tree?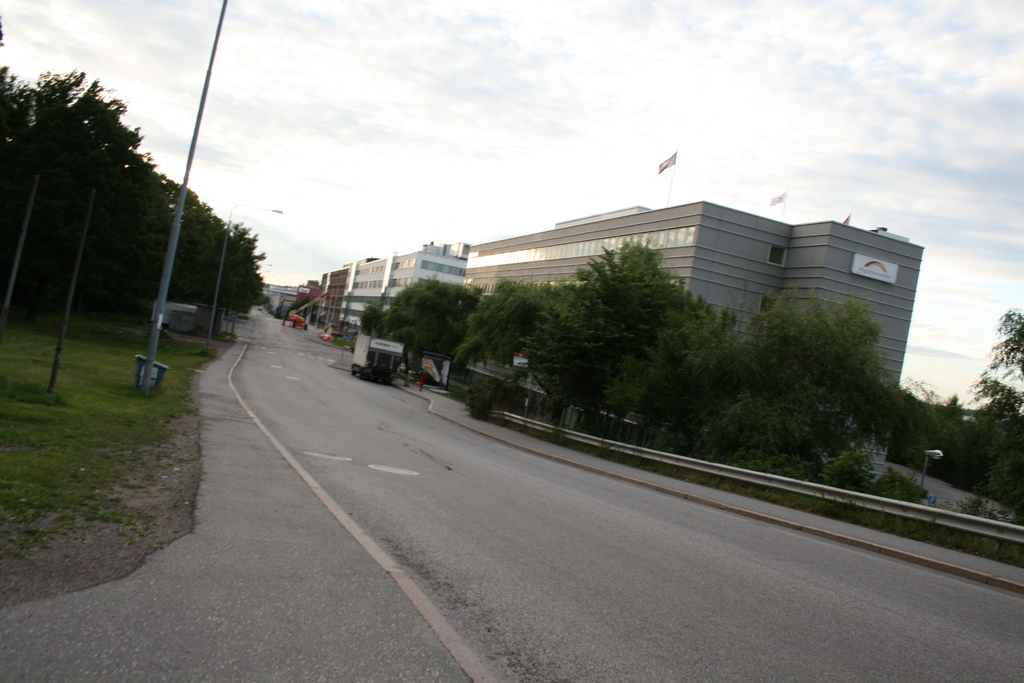
box=[982, 306, 1023, 377]
